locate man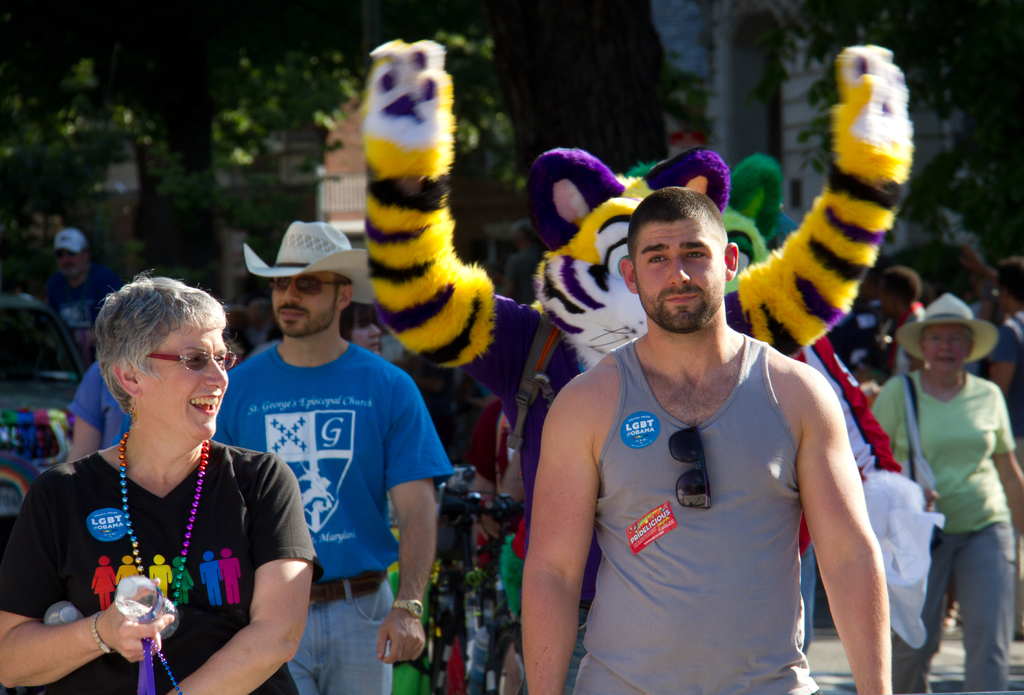
<box>982,258,1023,641</box>
